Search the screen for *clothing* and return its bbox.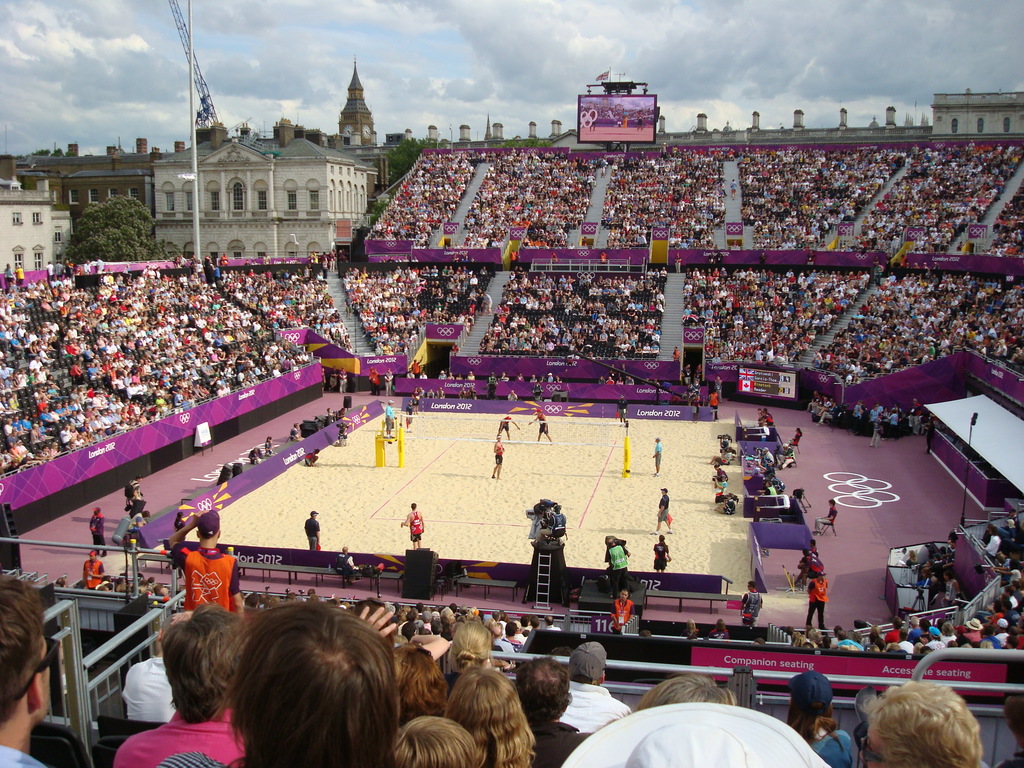
Found: l=808, t=565, r=828, b=625.
